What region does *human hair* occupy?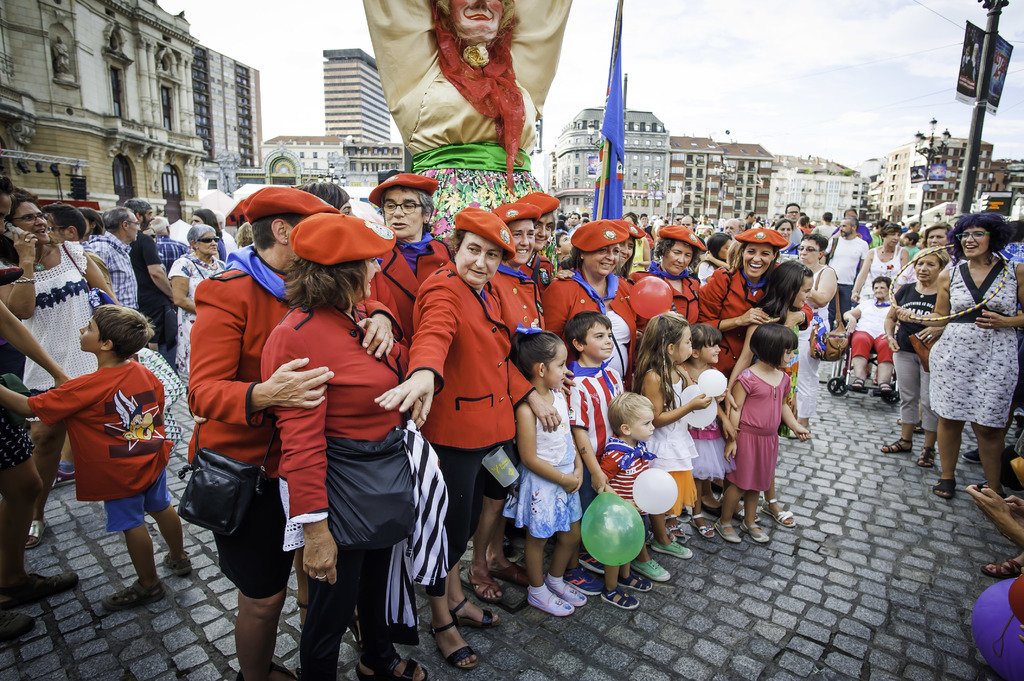
[568, 316, 613, 349].
